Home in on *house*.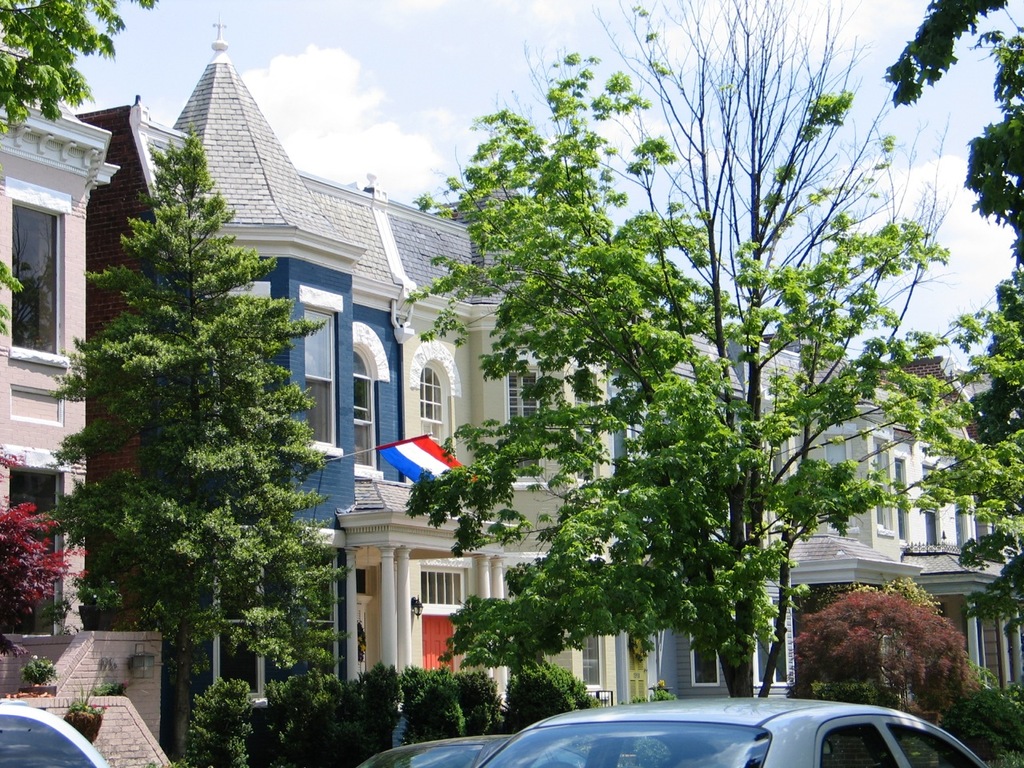
Homed in at box=[610, 295, 802, 705].
